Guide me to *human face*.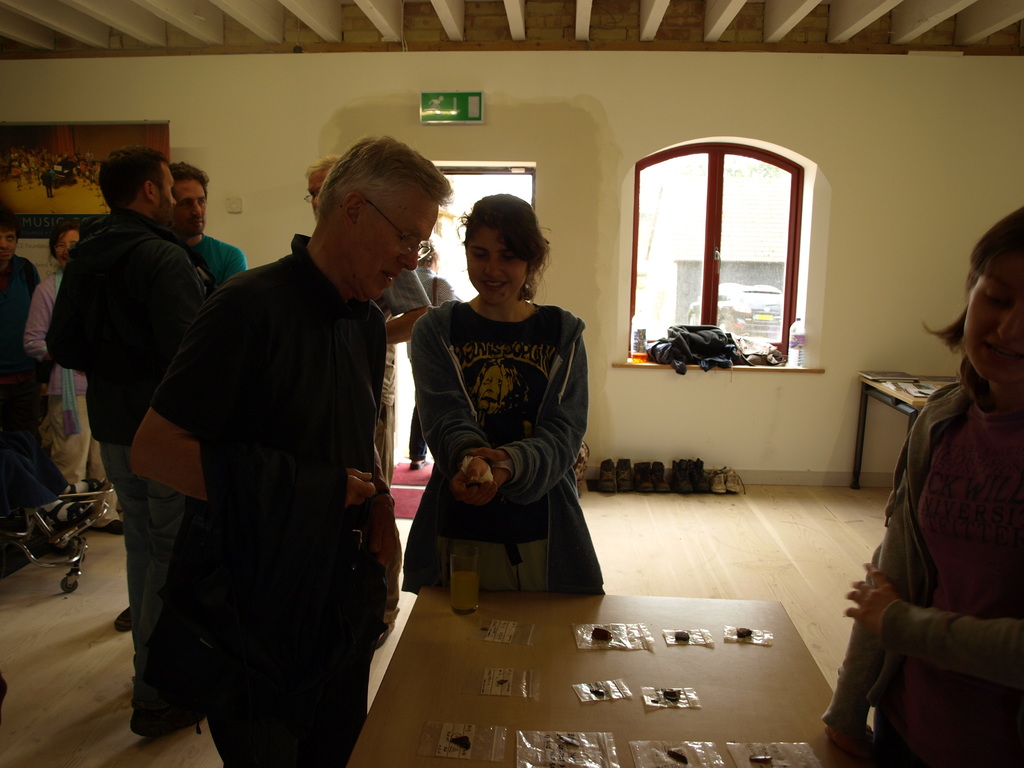
Guidance: (465,227,526,303).
